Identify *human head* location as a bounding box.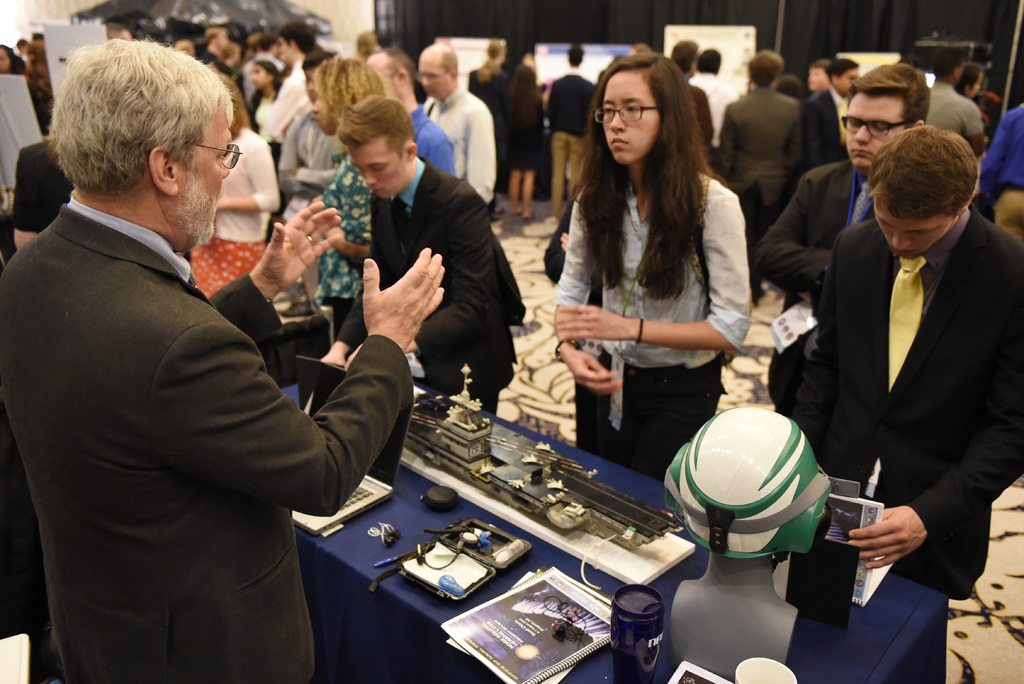
806,58,830,95.
